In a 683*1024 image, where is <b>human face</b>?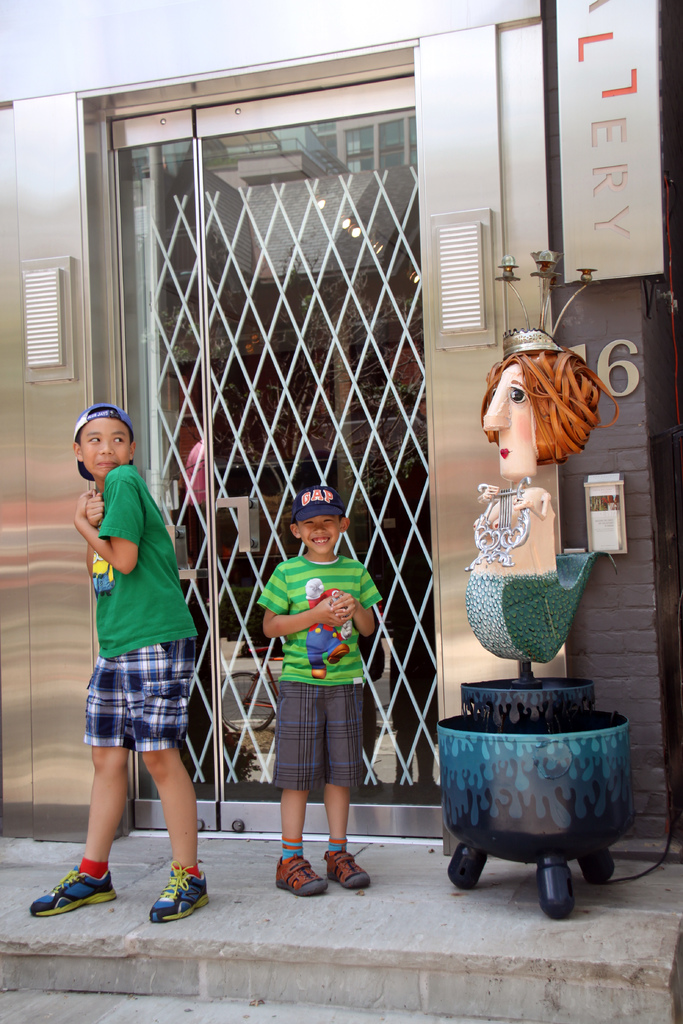
(left=481, top=363, right=534, bottom=476).
